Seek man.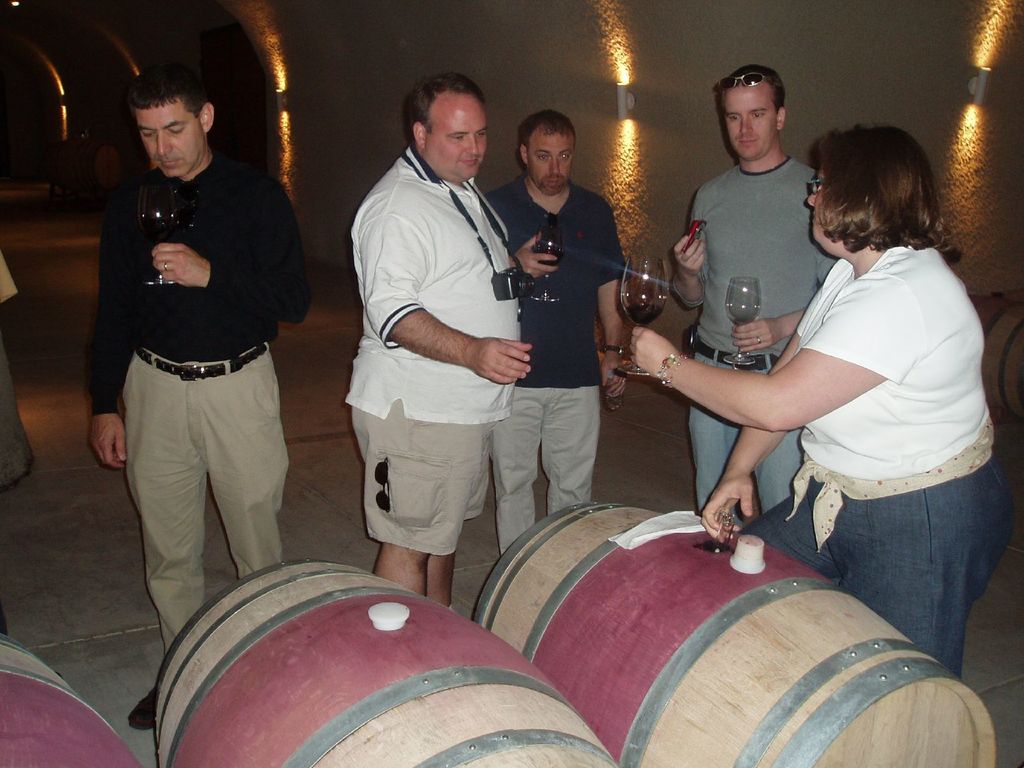
[x1=88, y1=67, x2=313, y2=728].
